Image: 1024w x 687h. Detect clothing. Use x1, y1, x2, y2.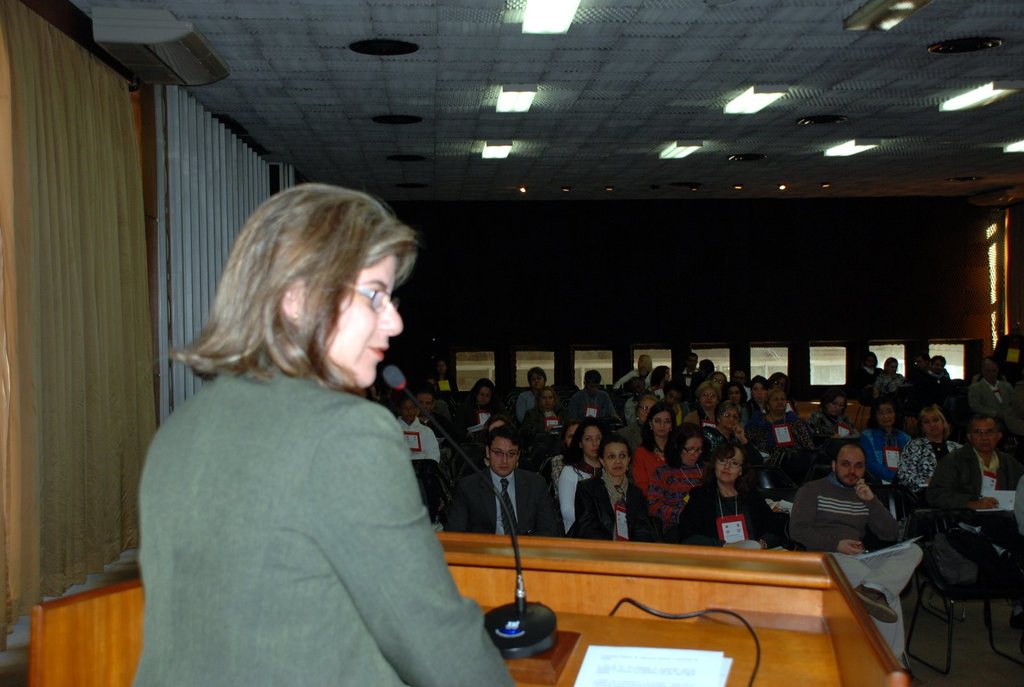
614, 367, 652, 391.
